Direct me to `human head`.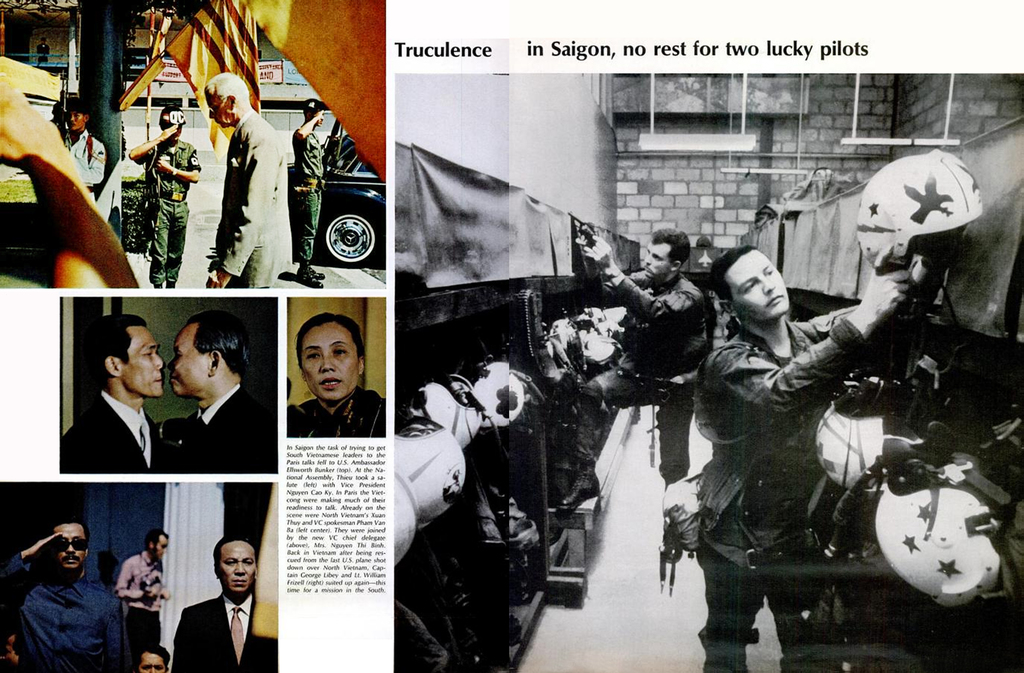
Direction: 204, 72, 250, 125.
